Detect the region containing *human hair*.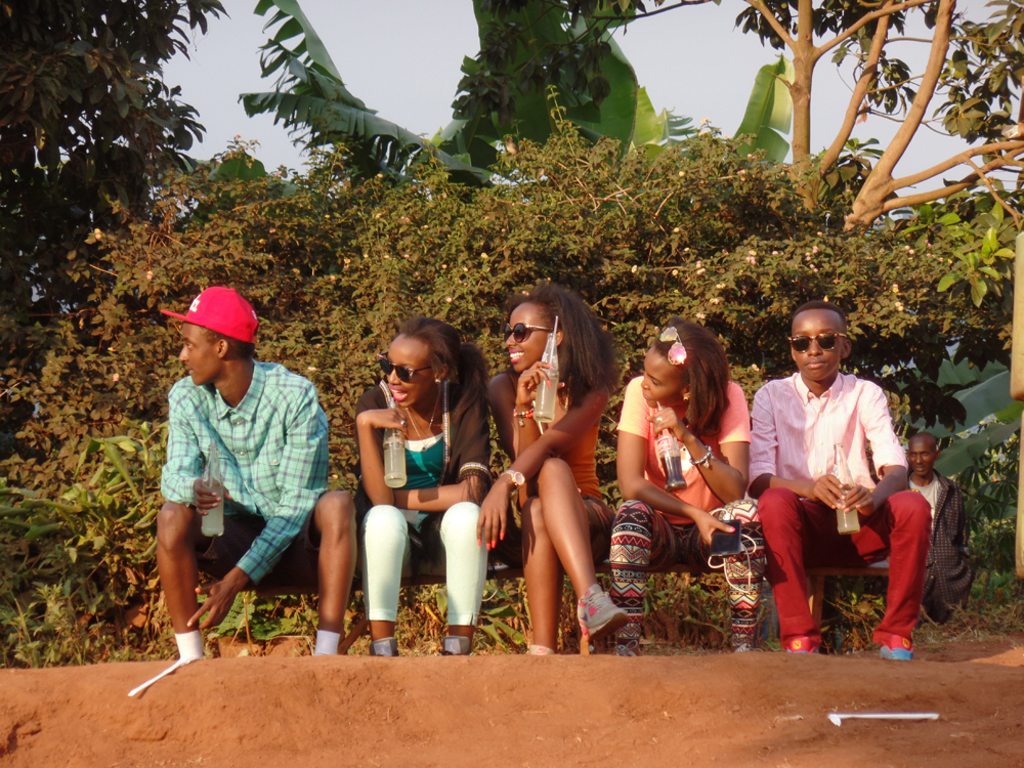
{"x1": 652, "y1": 314, "x2": 735, "y2": 436}.
